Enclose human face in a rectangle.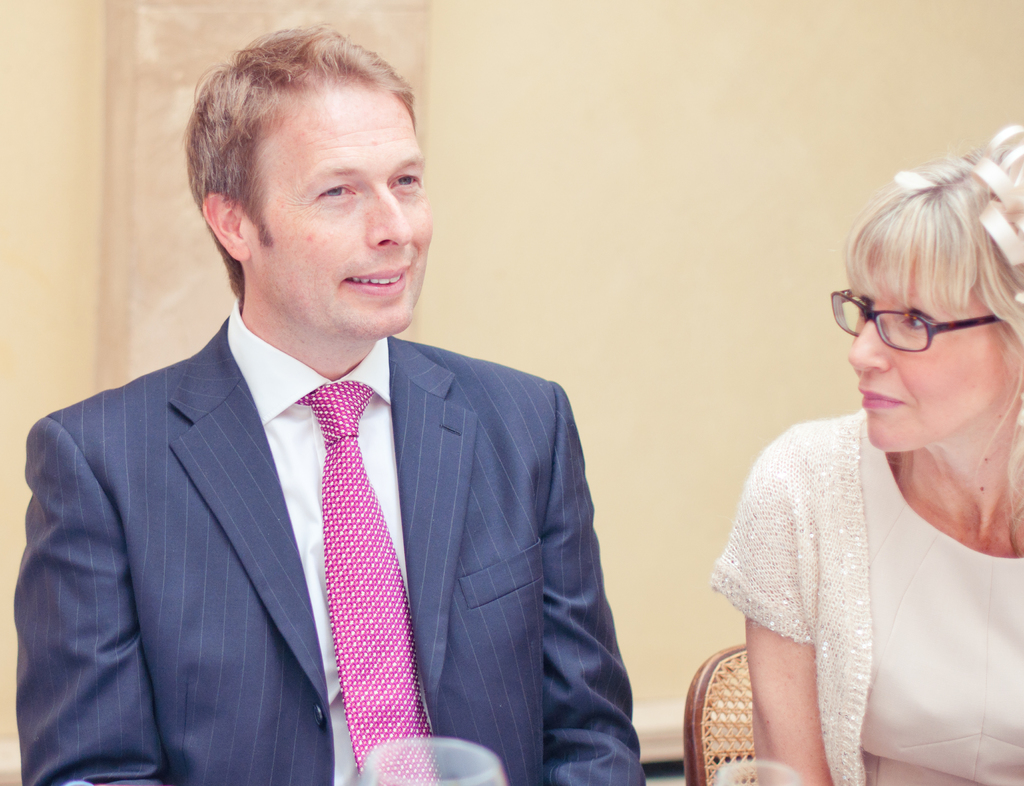
(246,87,438,344).
